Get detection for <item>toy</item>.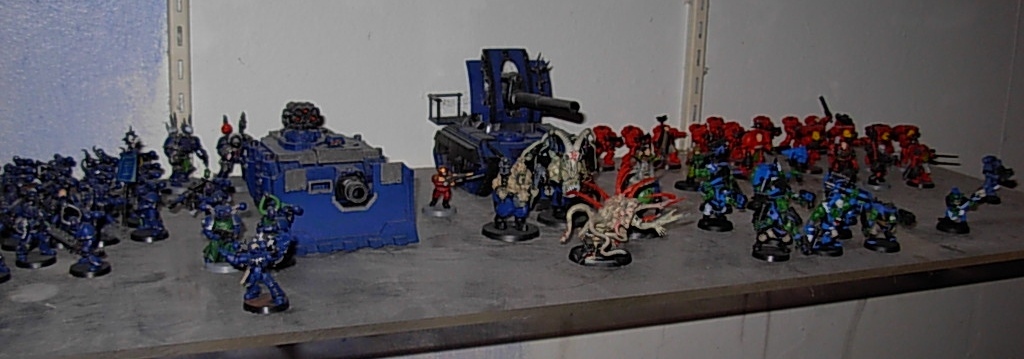
Detection: 57 203 106 263.
